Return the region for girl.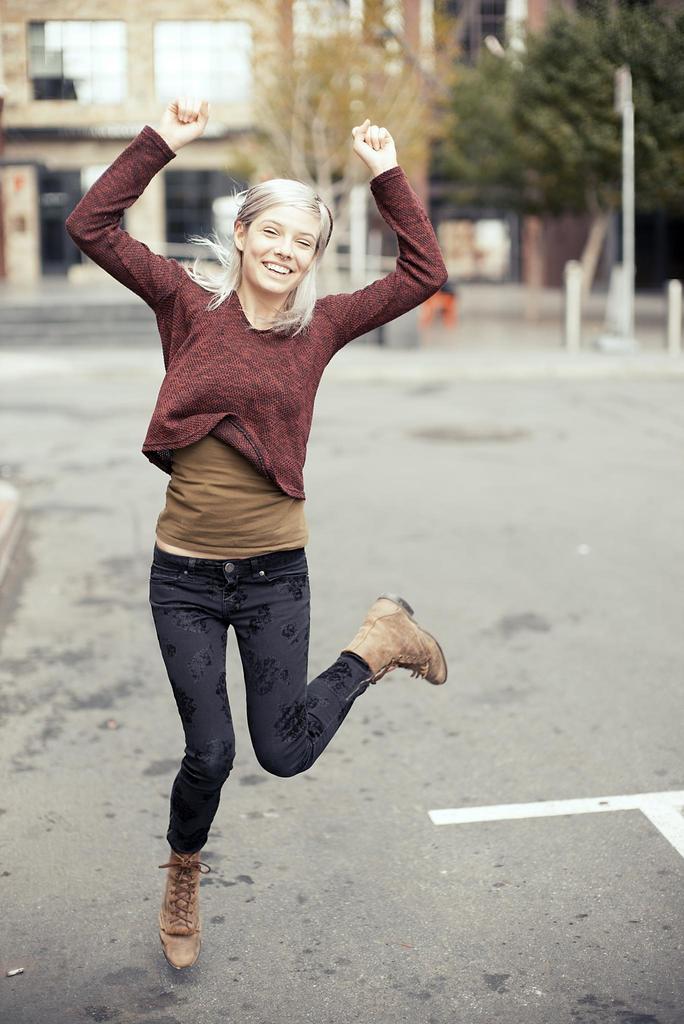
bbox(62, 95, 448, 968).
